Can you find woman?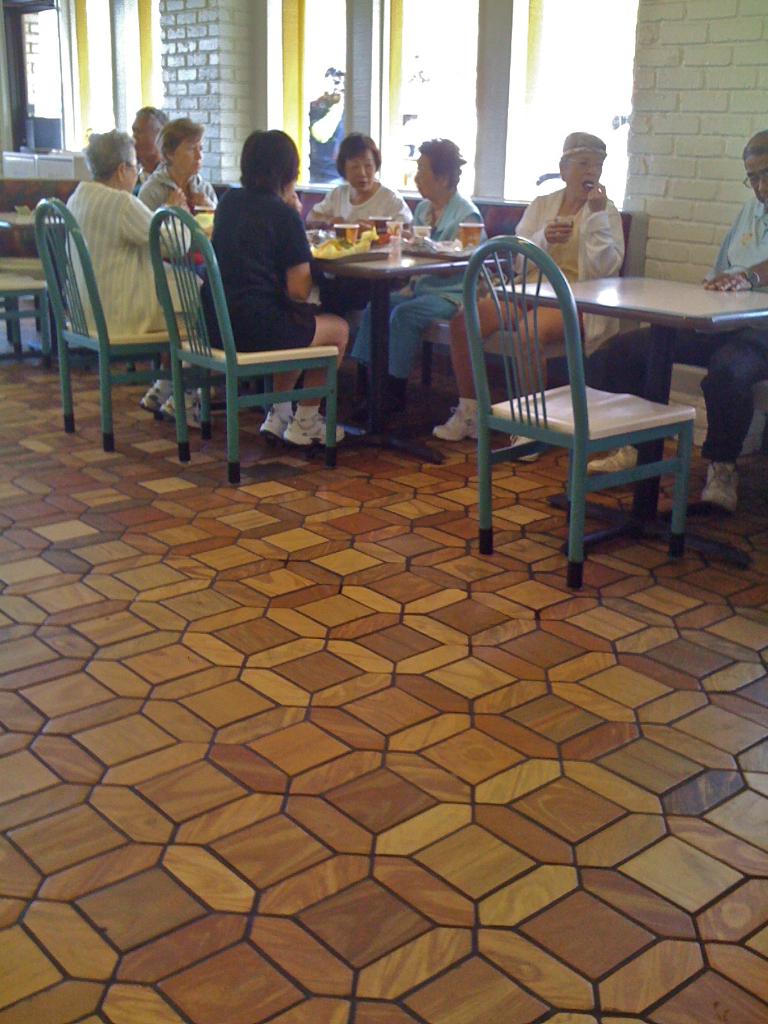
Yes, bounding box: crop(208, 125, 351, 449).
